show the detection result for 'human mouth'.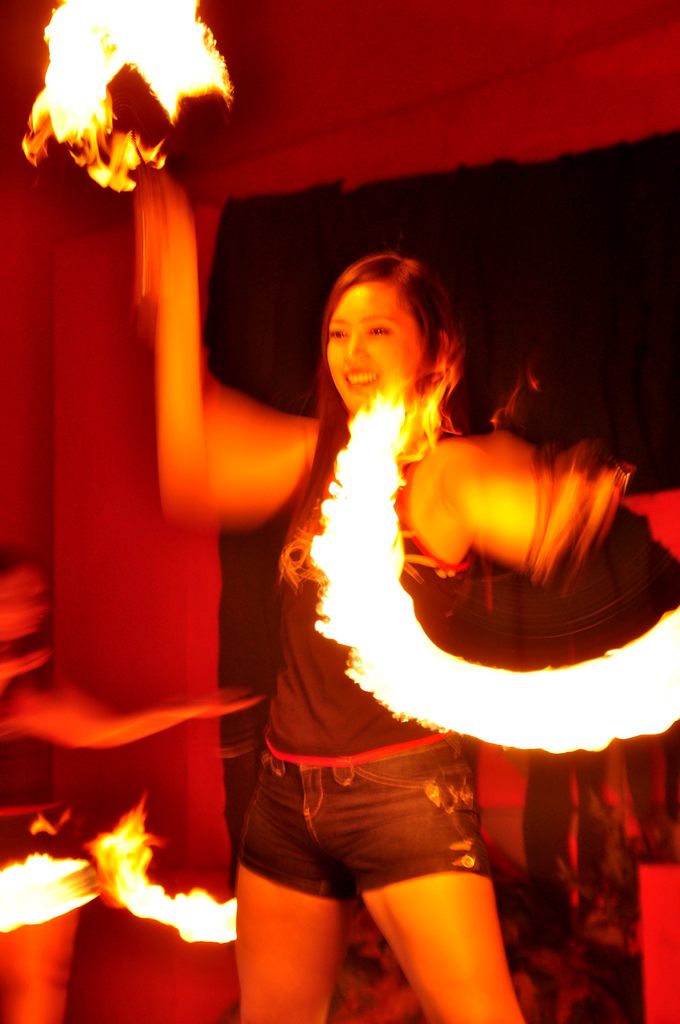
<box>341,371,383,394</box>.
